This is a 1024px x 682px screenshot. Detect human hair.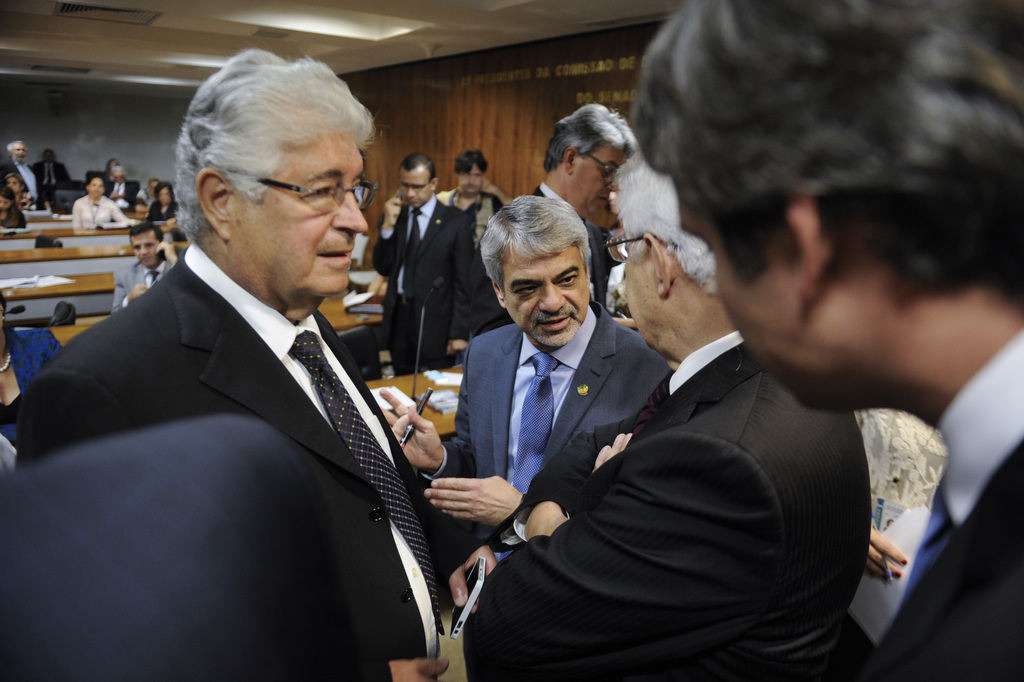
bbox(129, 220, 164, 247).
